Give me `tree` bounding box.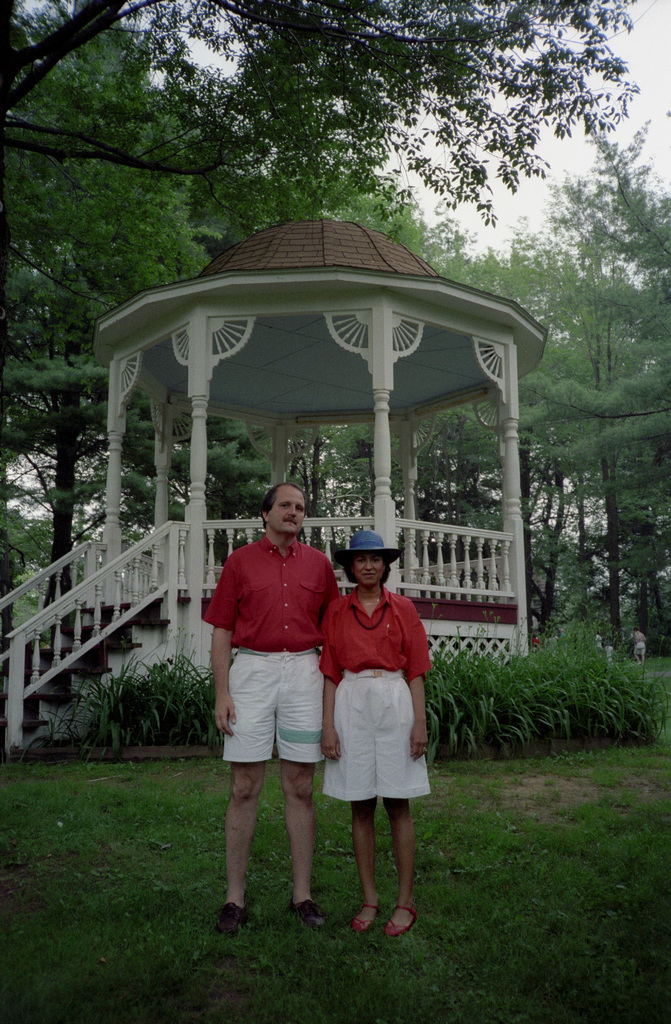
select_region(562, 151, 670, 580).
